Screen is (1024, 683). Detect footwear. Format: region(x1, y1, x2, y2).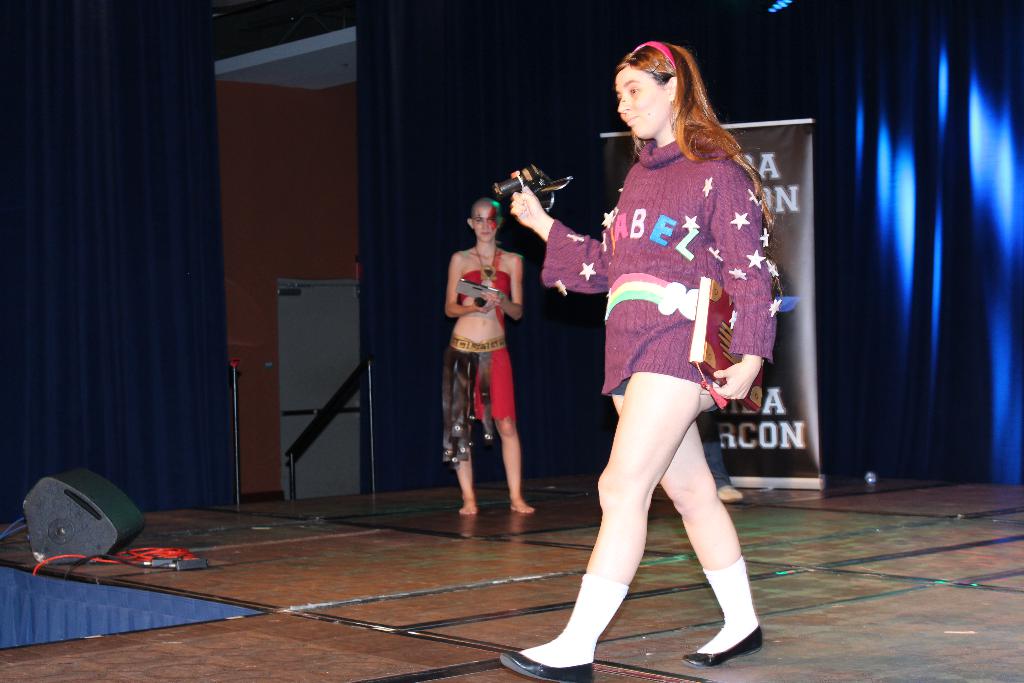
region(682, 624, 764, 670).
